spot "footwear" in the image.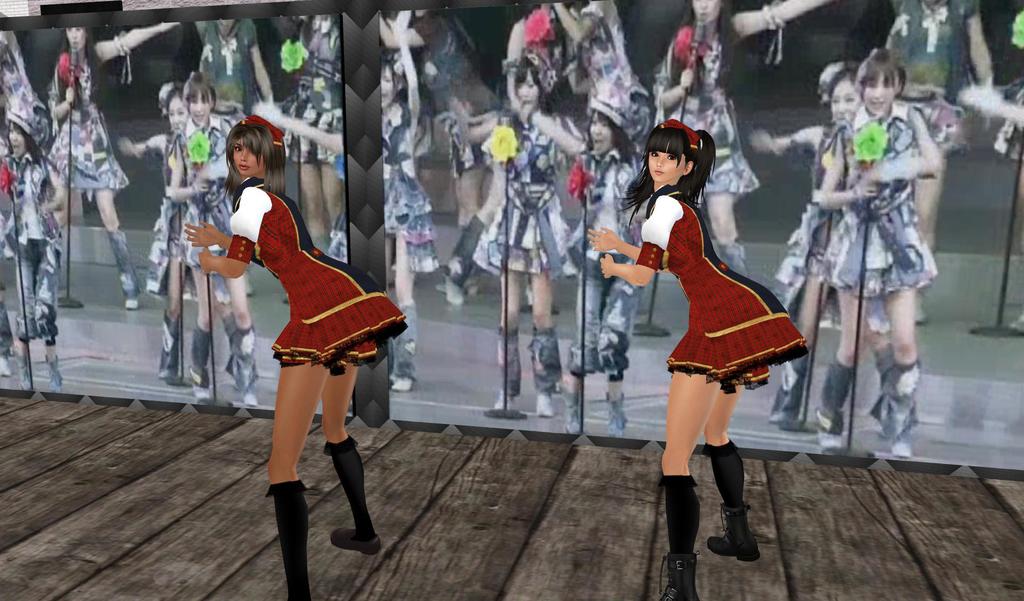
"footwear" found at (left=817, top=430, right=842, bottom=454).
